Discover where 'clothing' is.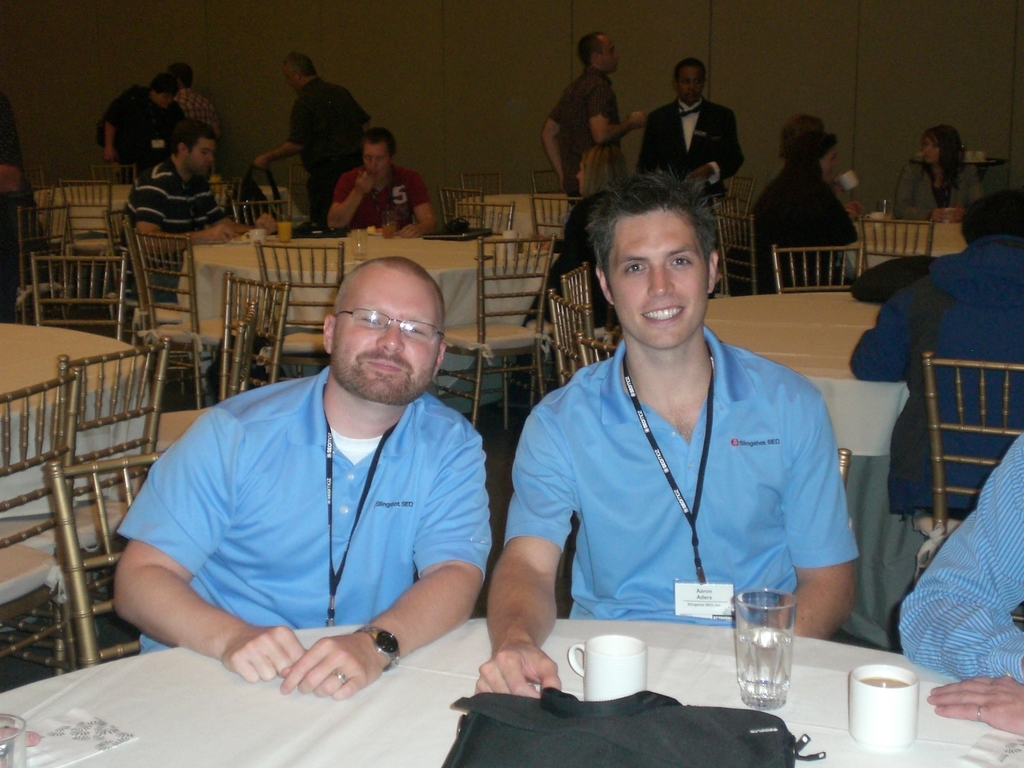
Discovered at crop(286, 79, 371, 241).
